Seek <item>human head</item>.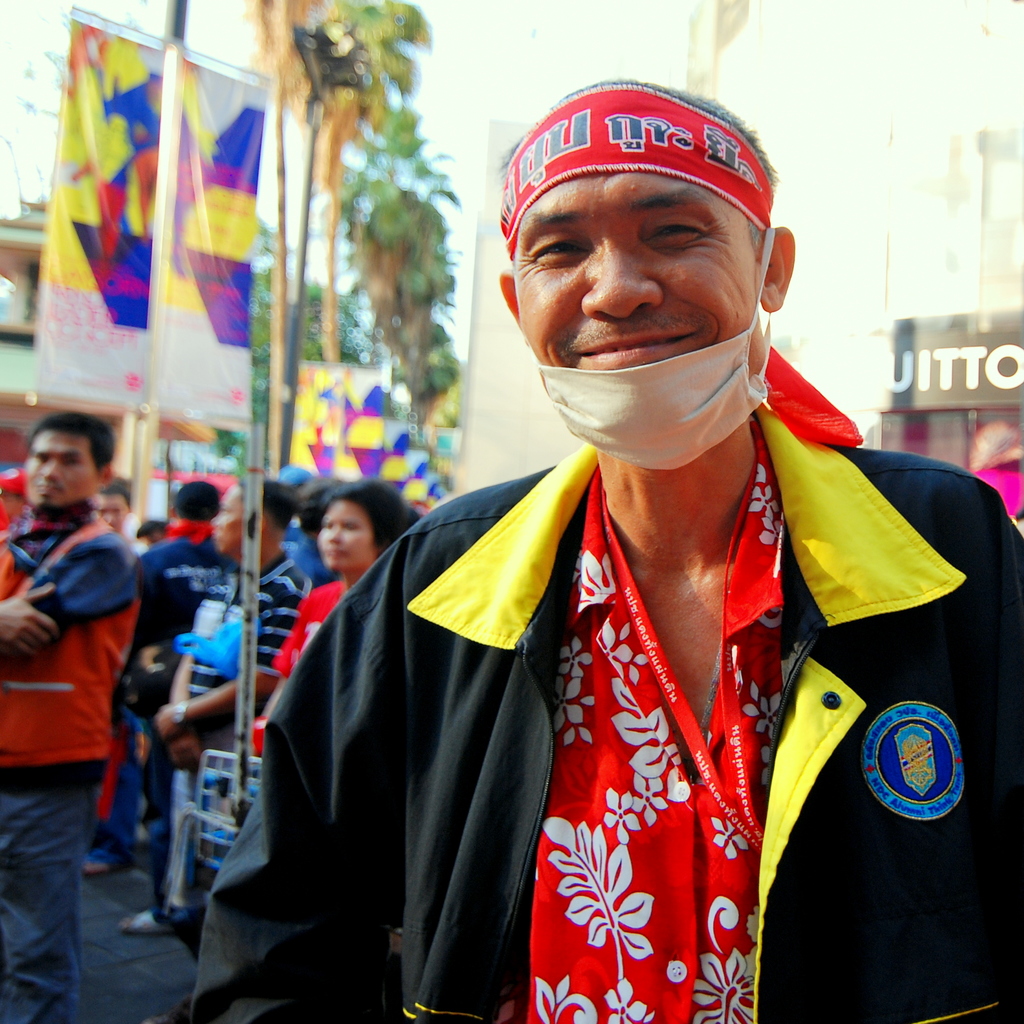
Rect(22, 410, 113, 510).
